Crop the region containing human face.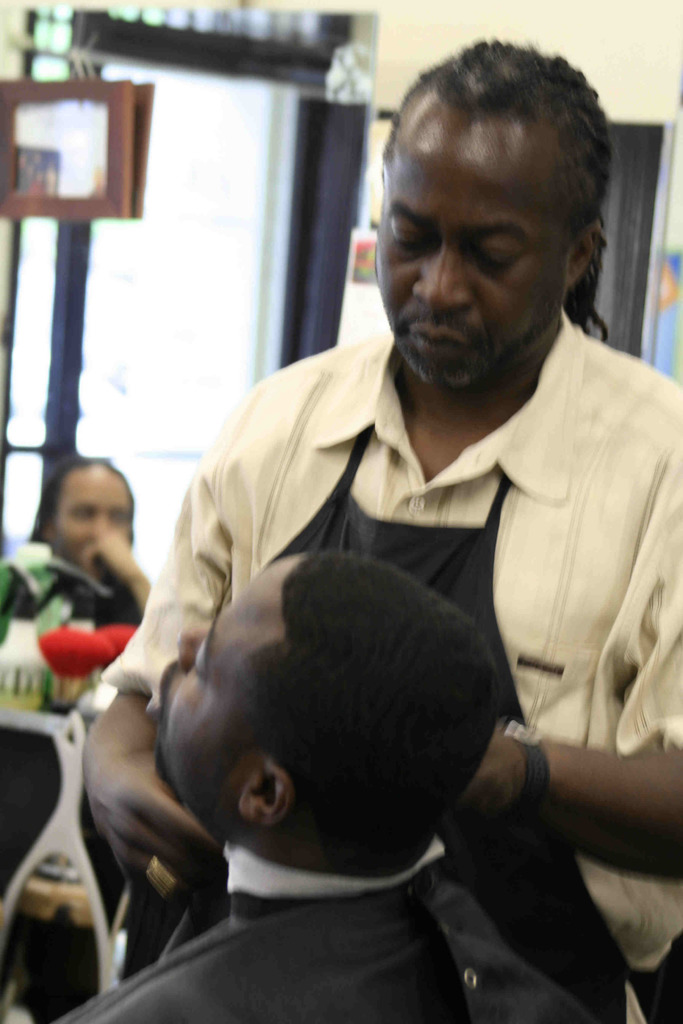
Crop region: [51,461,136,570].
